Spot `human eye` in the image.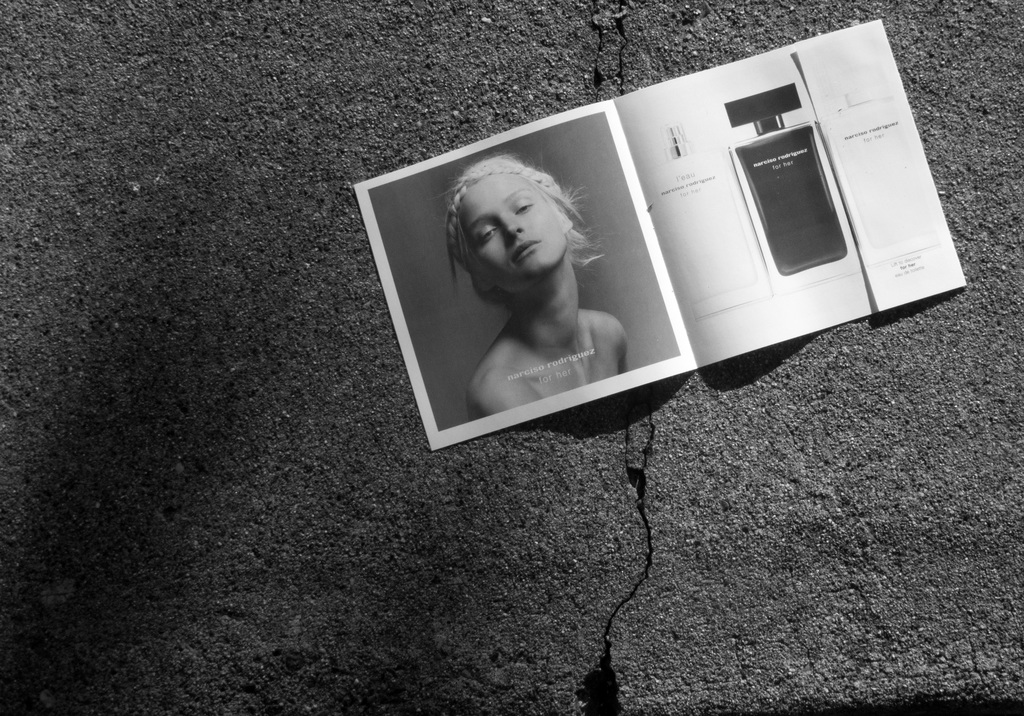
`human eye` found at box(476, 226, 497, 243).
